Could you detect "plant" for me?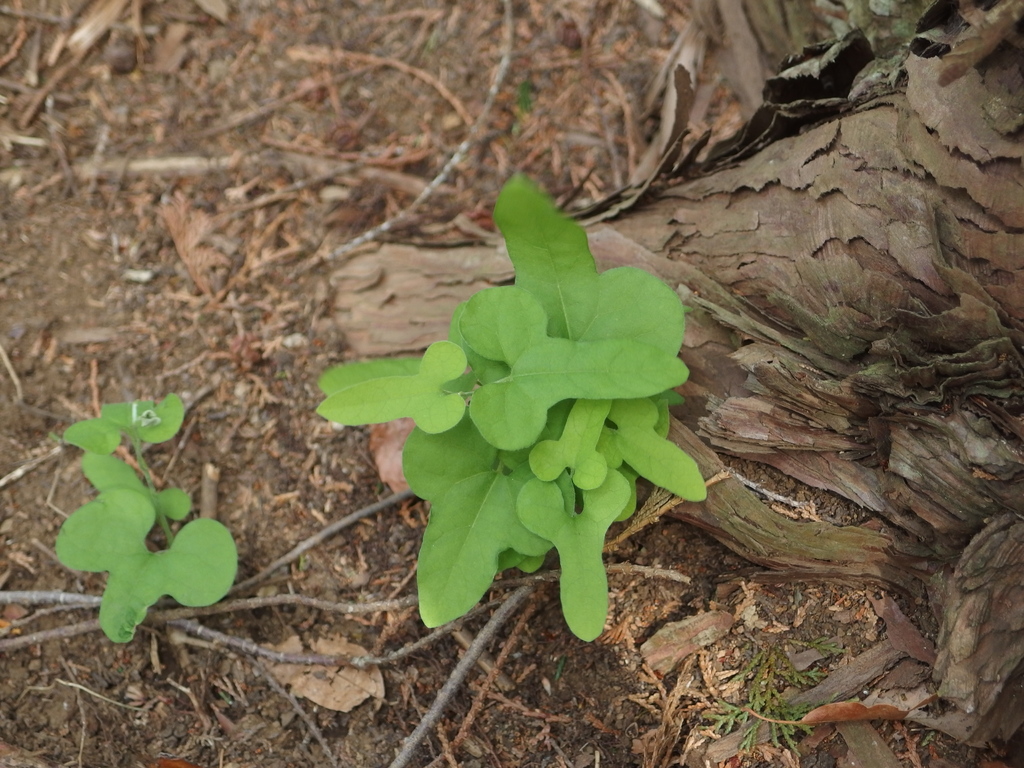
Detection result: <box>314,140,700,616</box>.
